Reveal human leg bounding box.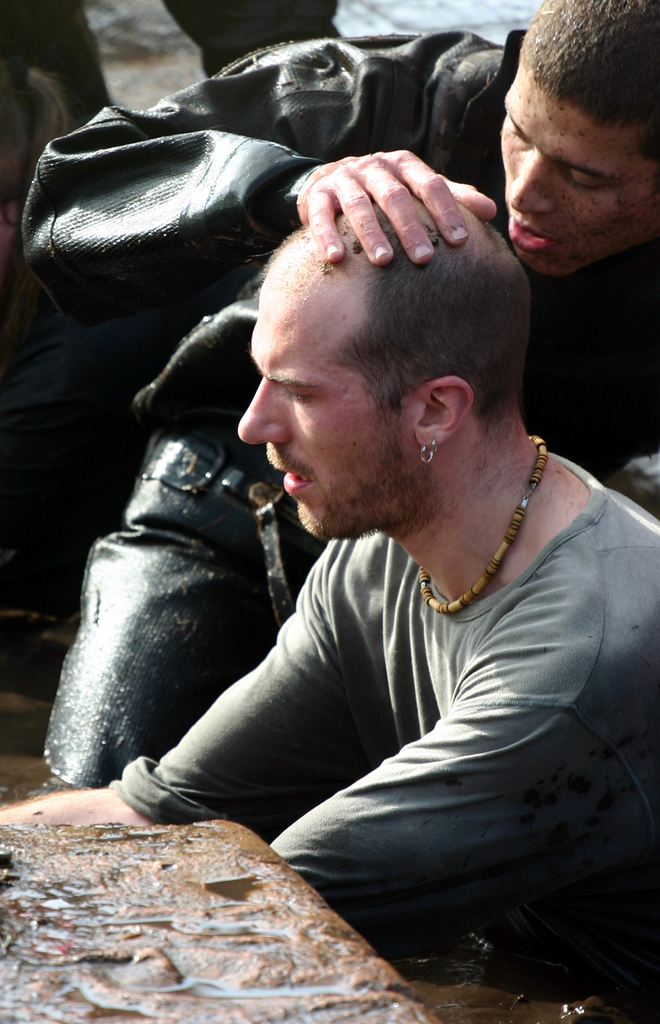
Revealed: box=[42, 417, 326, 788].
